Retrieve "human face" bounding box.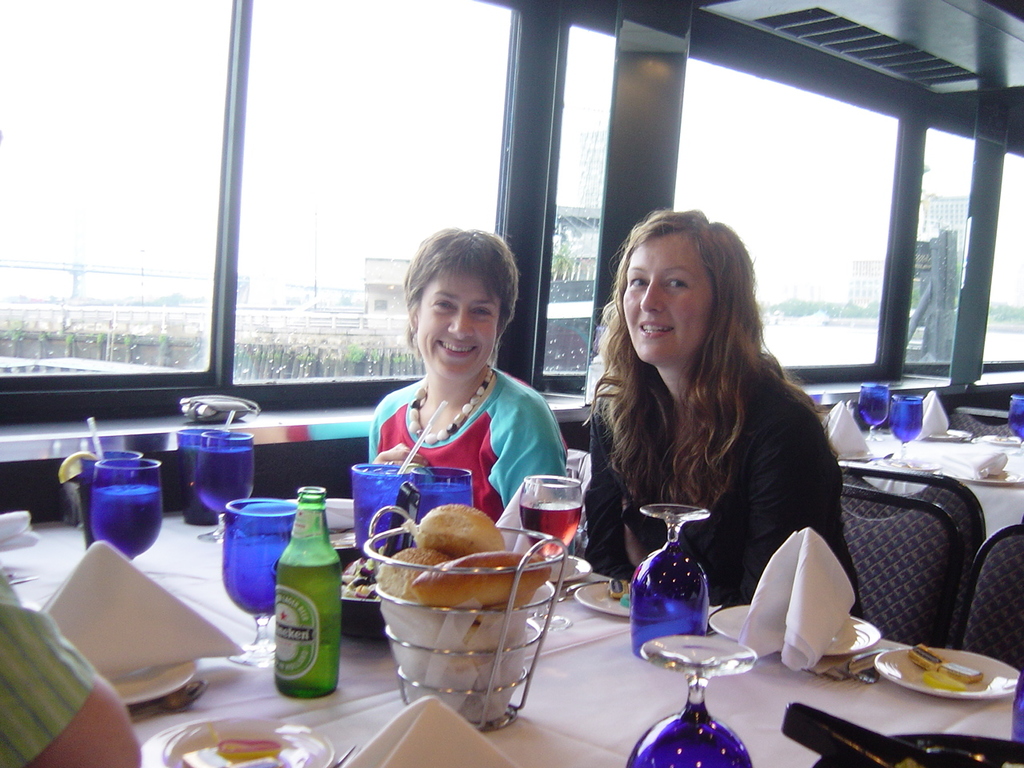
Bounding box: 622/234/714/366.
